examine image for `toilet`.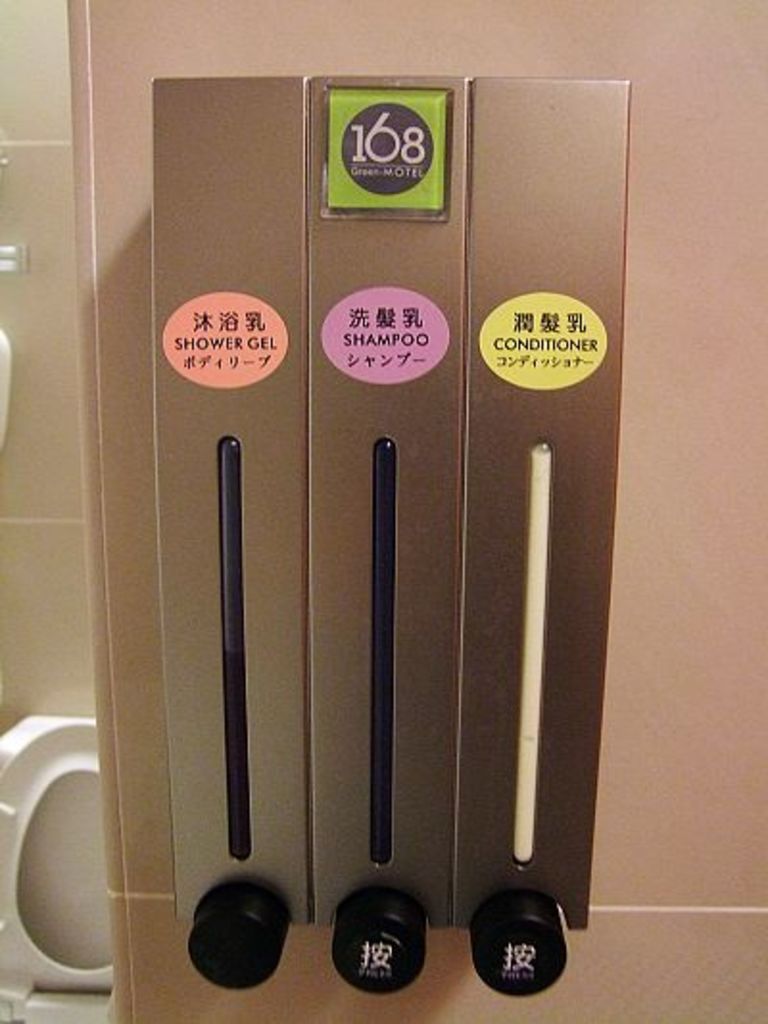
Examination result: crop(0, 713, 109, 1022).
